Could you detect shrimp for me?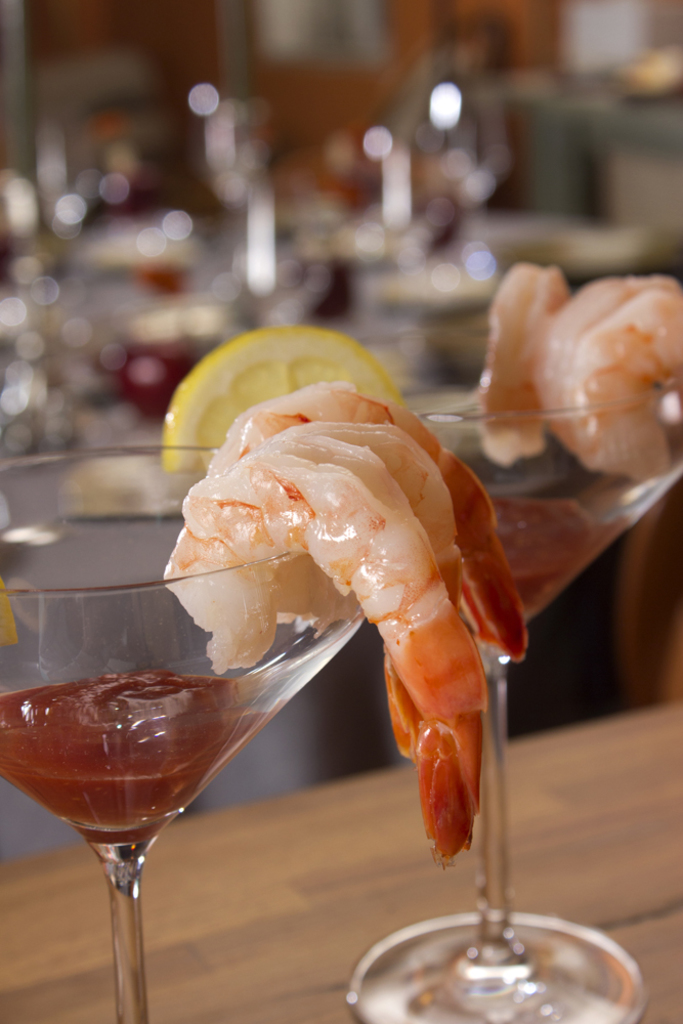
Detection result: (x1=536, y1=271, x2=682, y2=490).
